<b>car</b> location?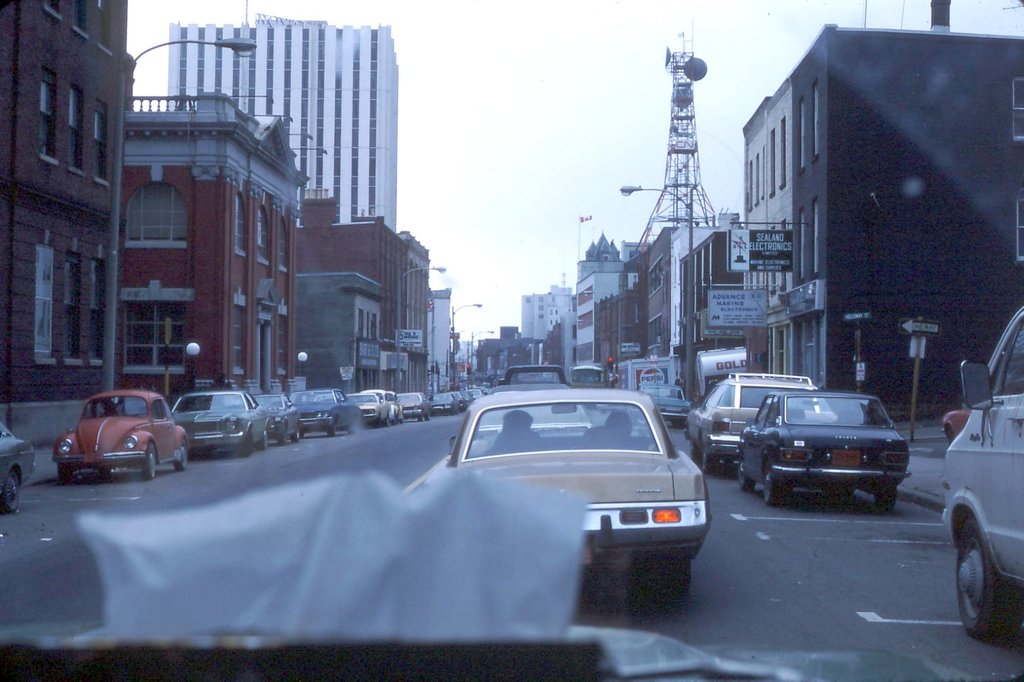
<box>941,304,1023,640</box>
